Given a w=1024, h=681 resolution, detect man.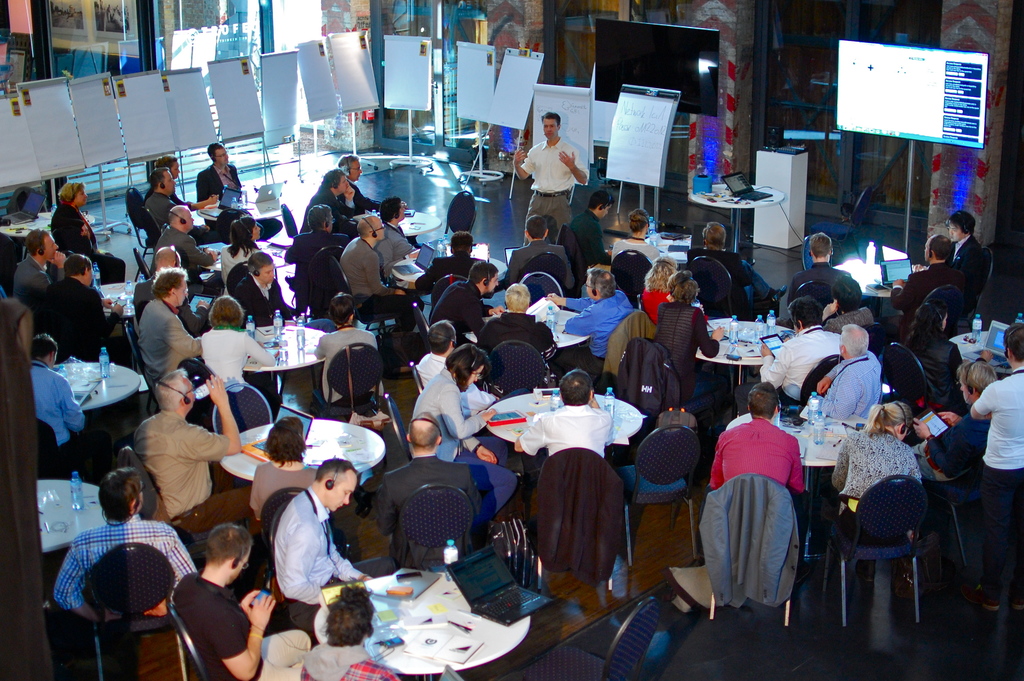
[left=735, top=295, right=842, bottom=415].
